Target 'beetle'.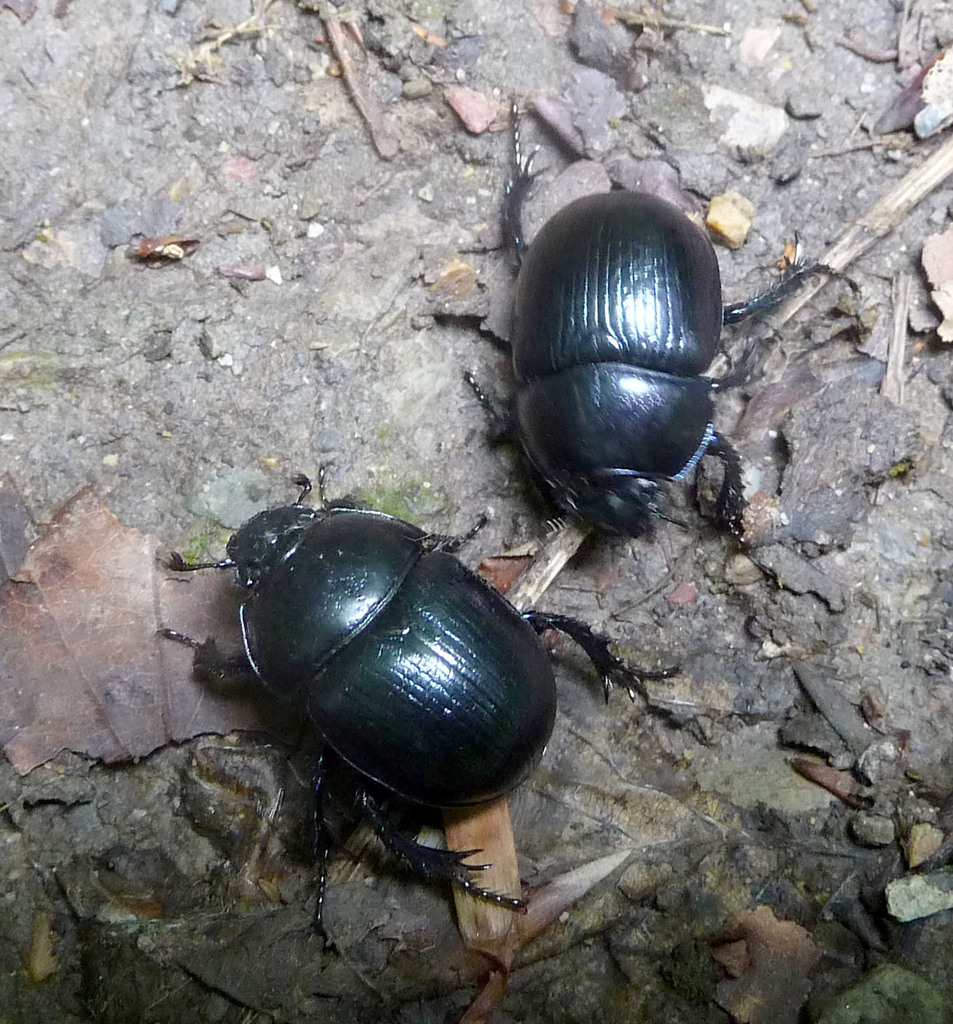
Target region: left=460, top=105, right=866, bottom=543.
